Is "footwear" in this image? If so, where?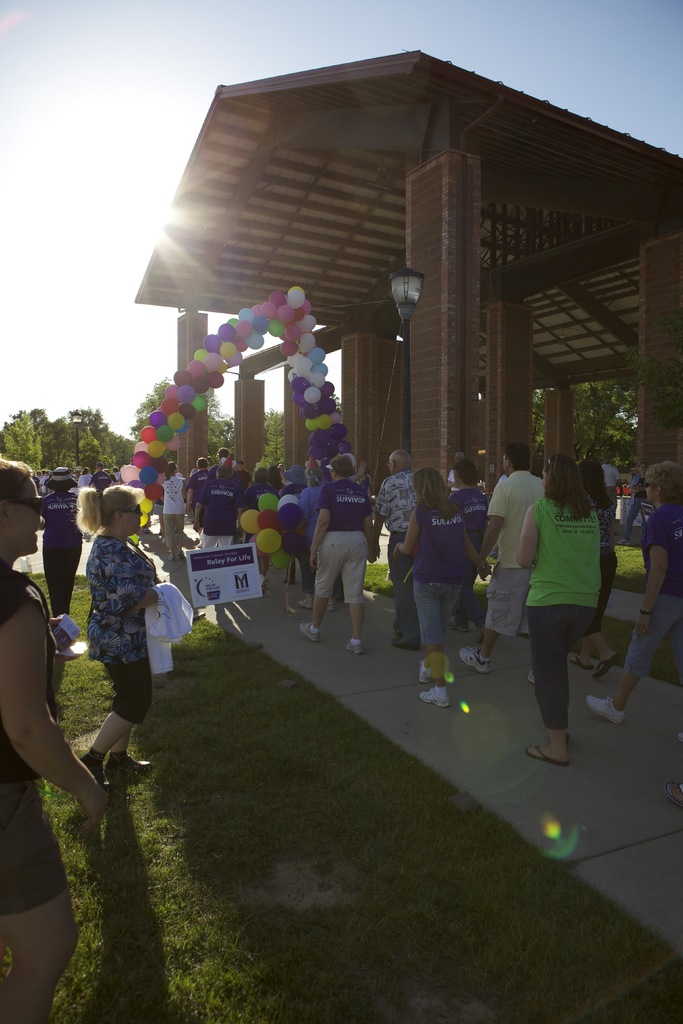
Yes, at 531,742,564,765.
